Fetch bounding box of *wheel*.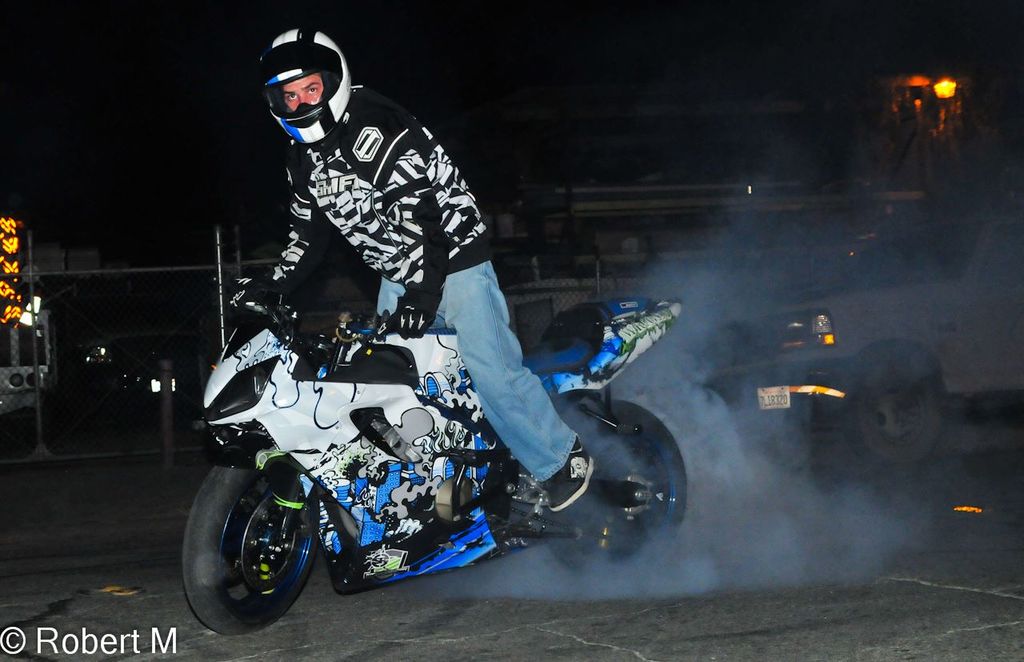
Bbox: x1=182 y1=473 x2=308 y2=627.
